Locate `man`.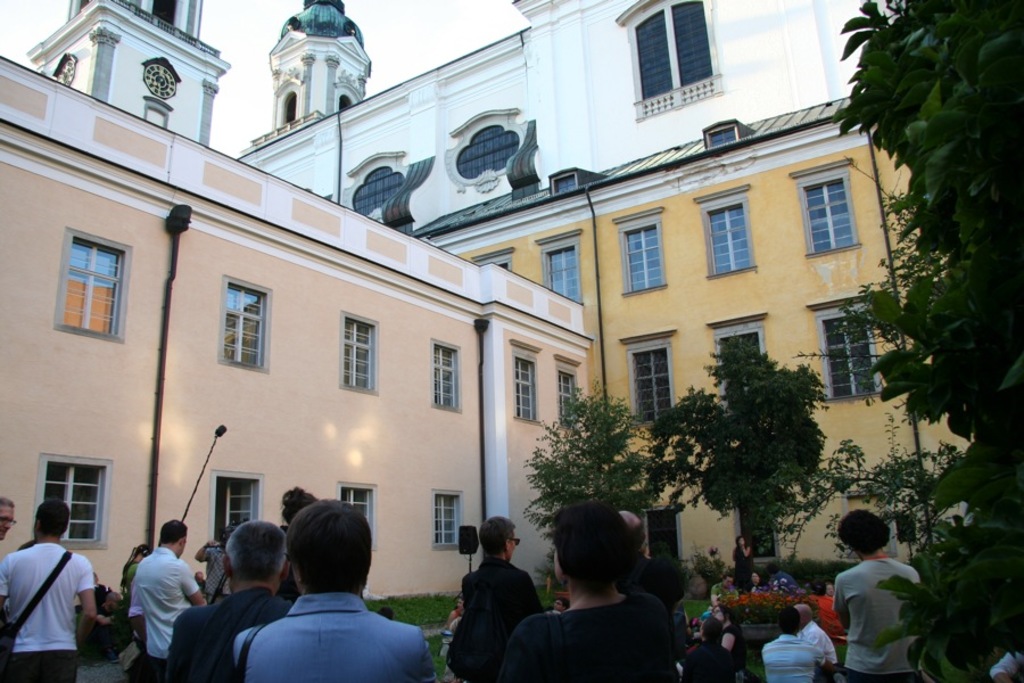
Bounding box: box=[0, 495, 98, 682].
